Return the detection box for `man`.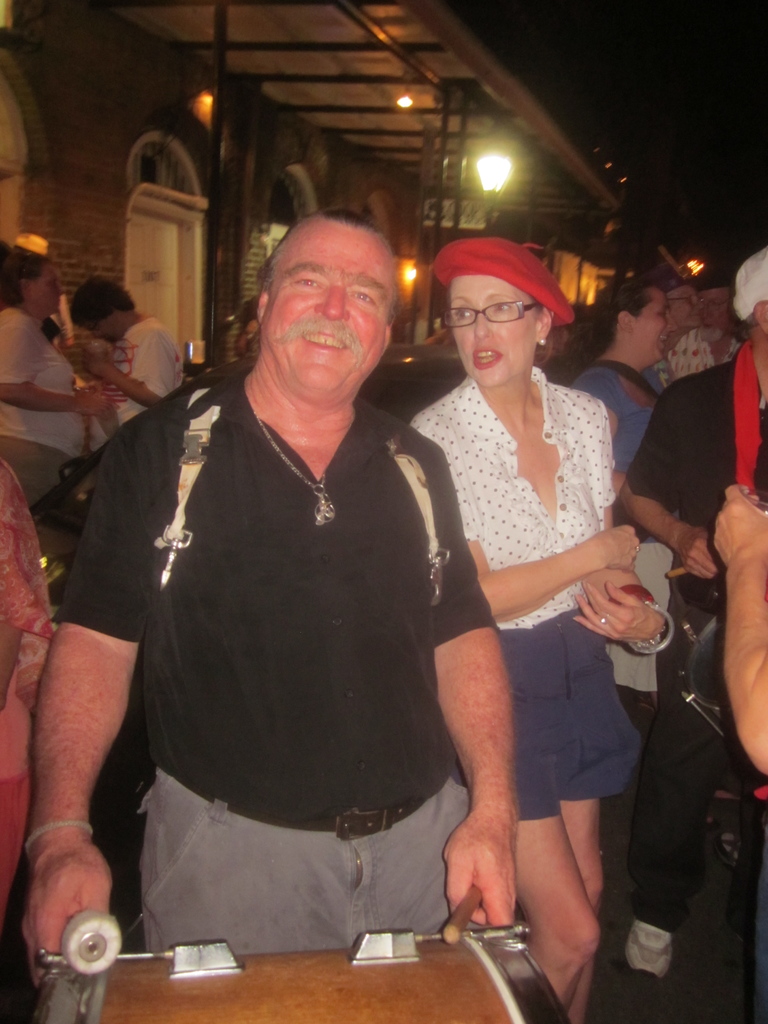
(x1=20, y1=217, x2=515, y2=981).
